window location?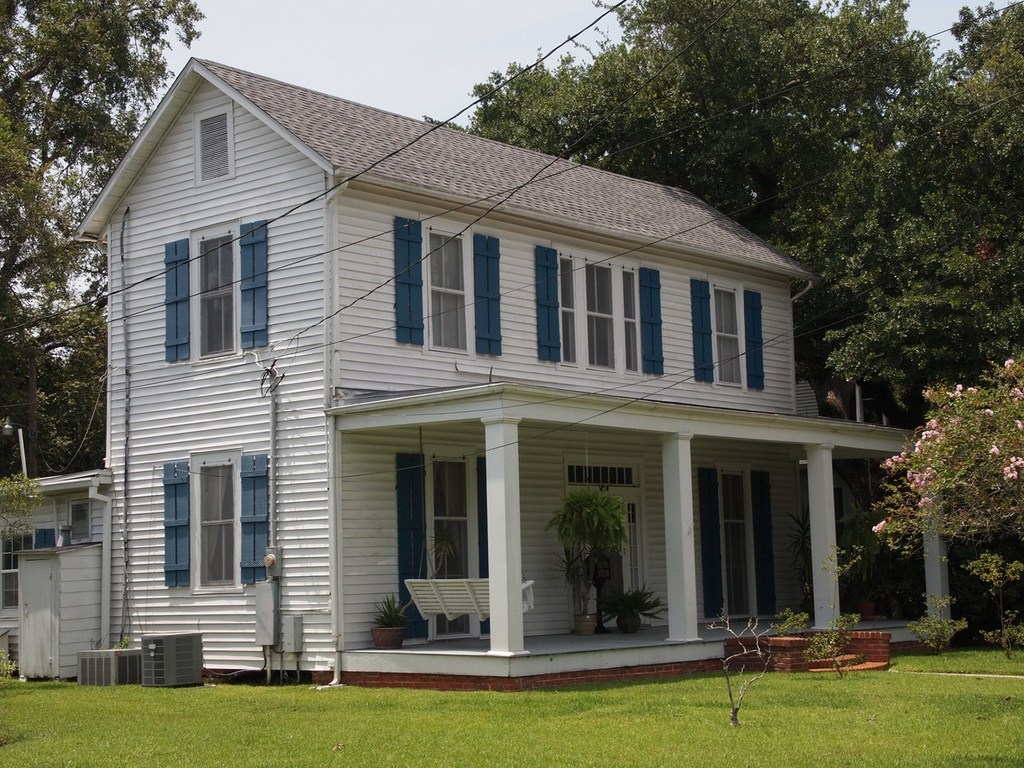
536 251 664 382
